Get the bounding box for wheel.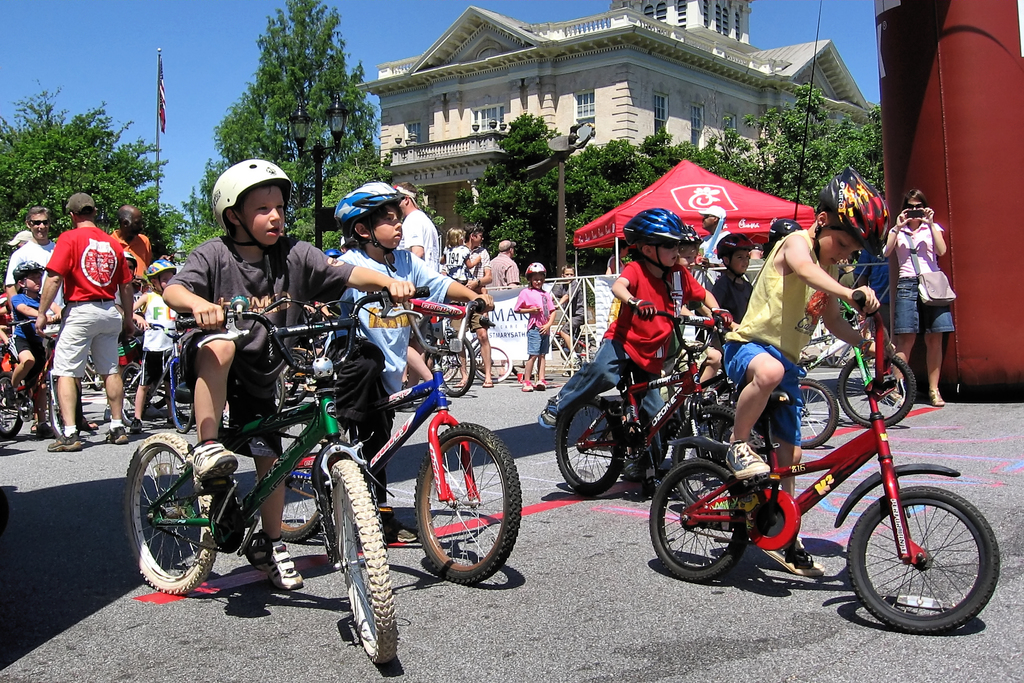
bbox=[0, 374, 21, 440].
